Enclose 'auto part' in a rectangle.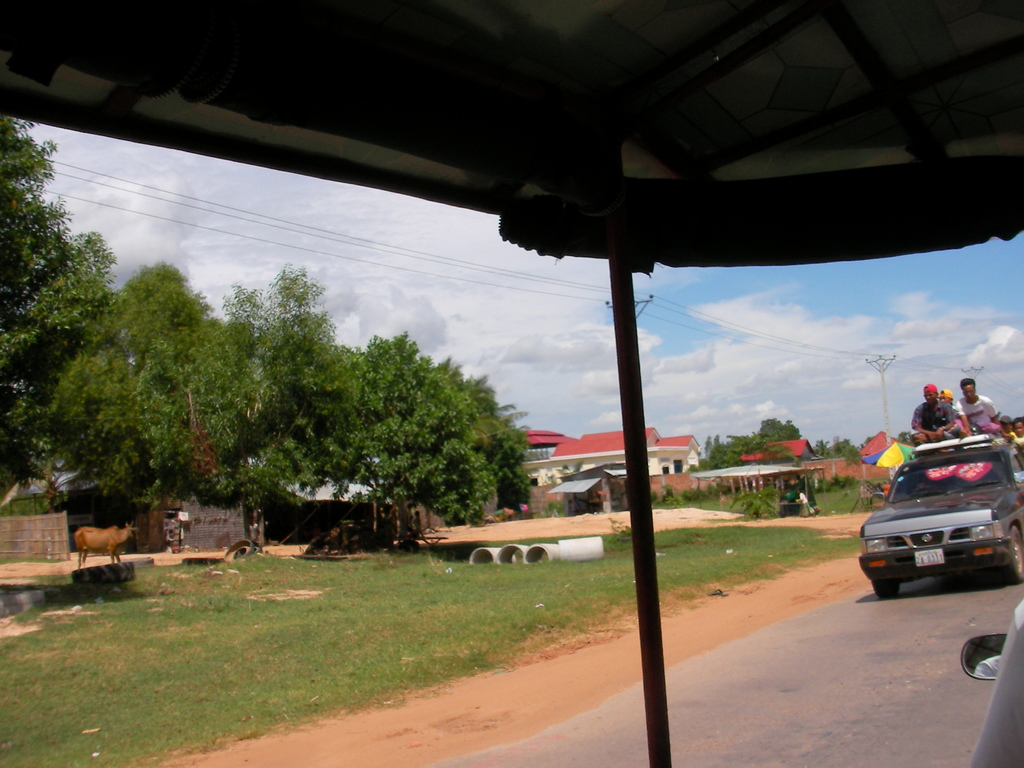
[x1=963, y1=631, x2=1005, y2=678].
